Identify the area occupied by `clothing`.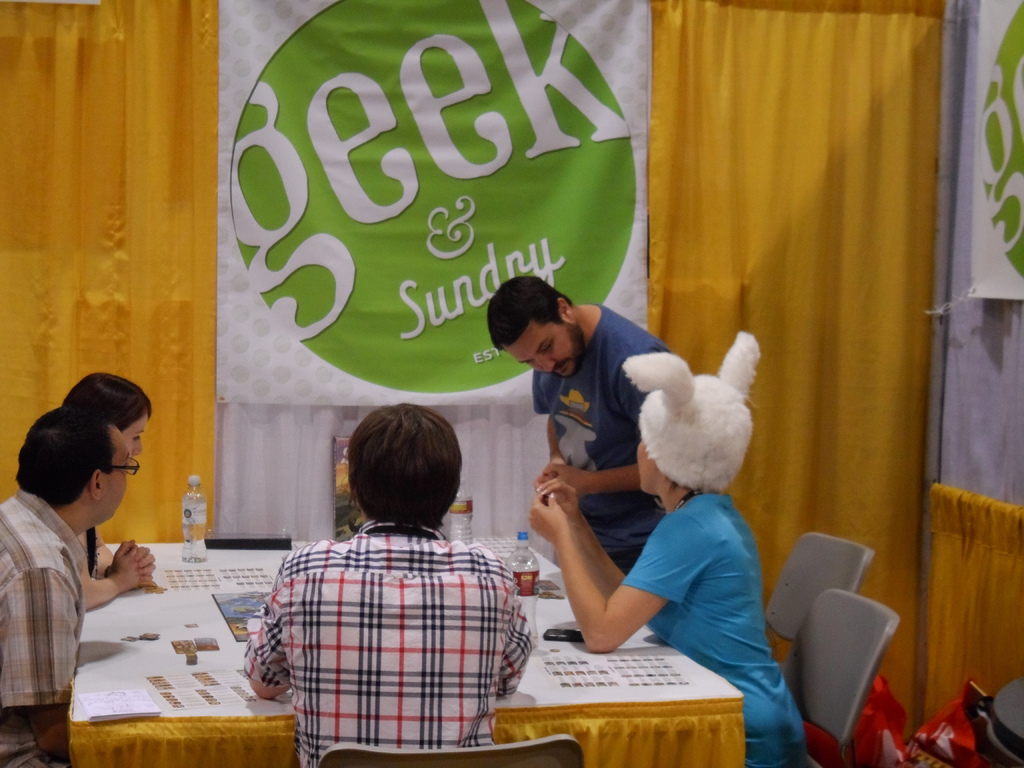
Area: select_region(628, 488, 818, 767).
